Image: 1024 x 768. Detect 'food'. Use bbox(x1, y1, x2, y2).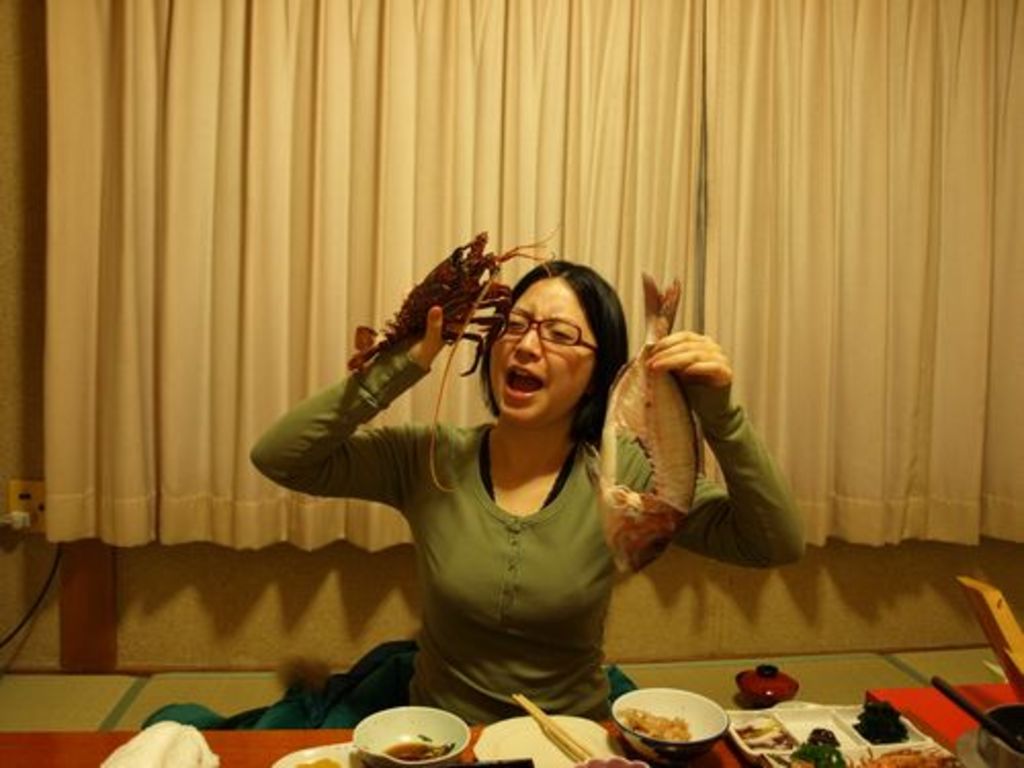
bbox(373, 719, 465, 766).
